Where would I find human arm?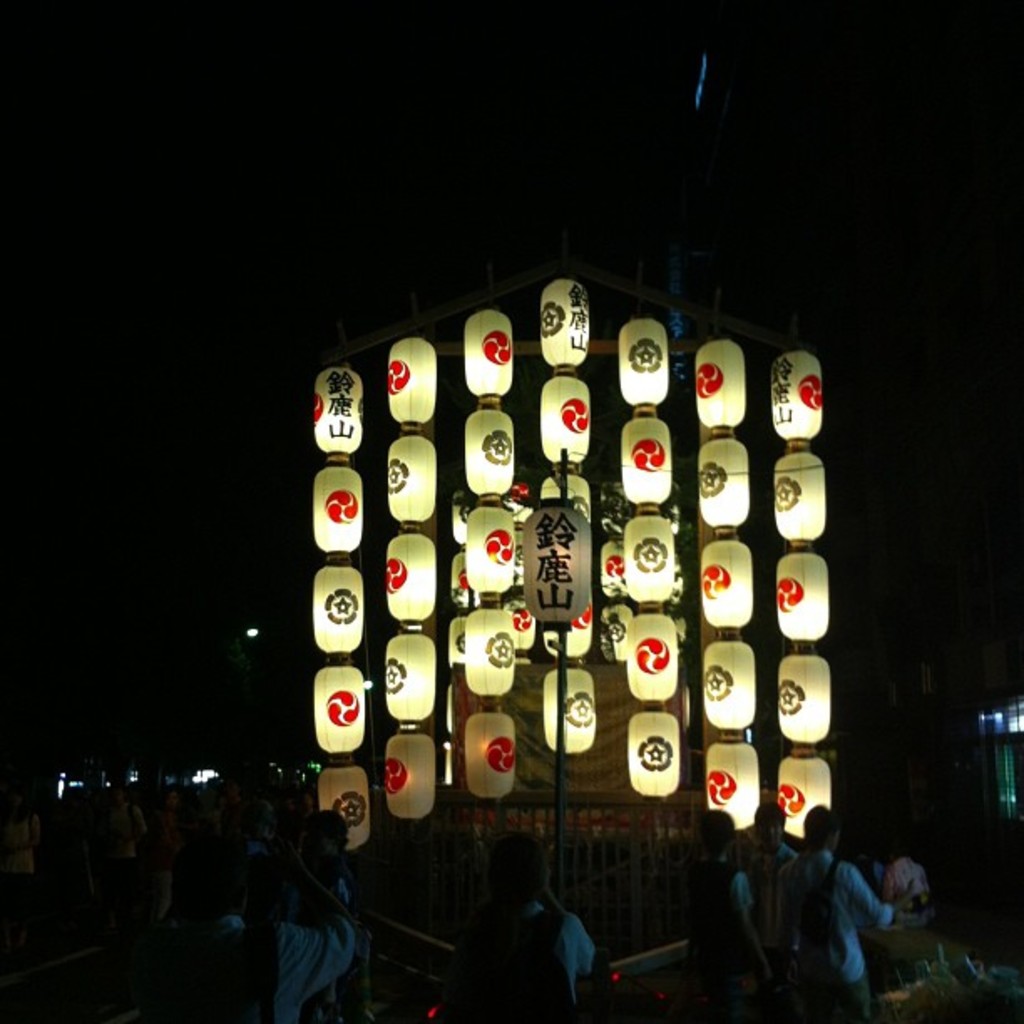
At {"x1": 771, "y1": 850, "x2": 810, "y2": 887}.
